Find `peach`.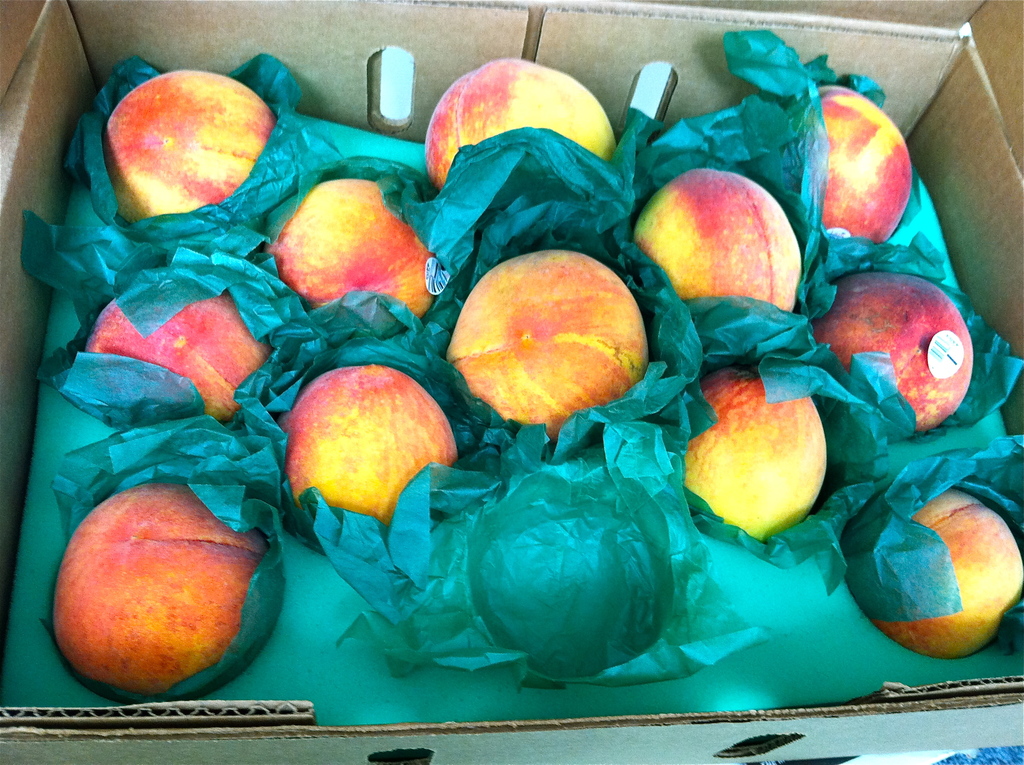
bbox=(682, 365, 827, 543).
